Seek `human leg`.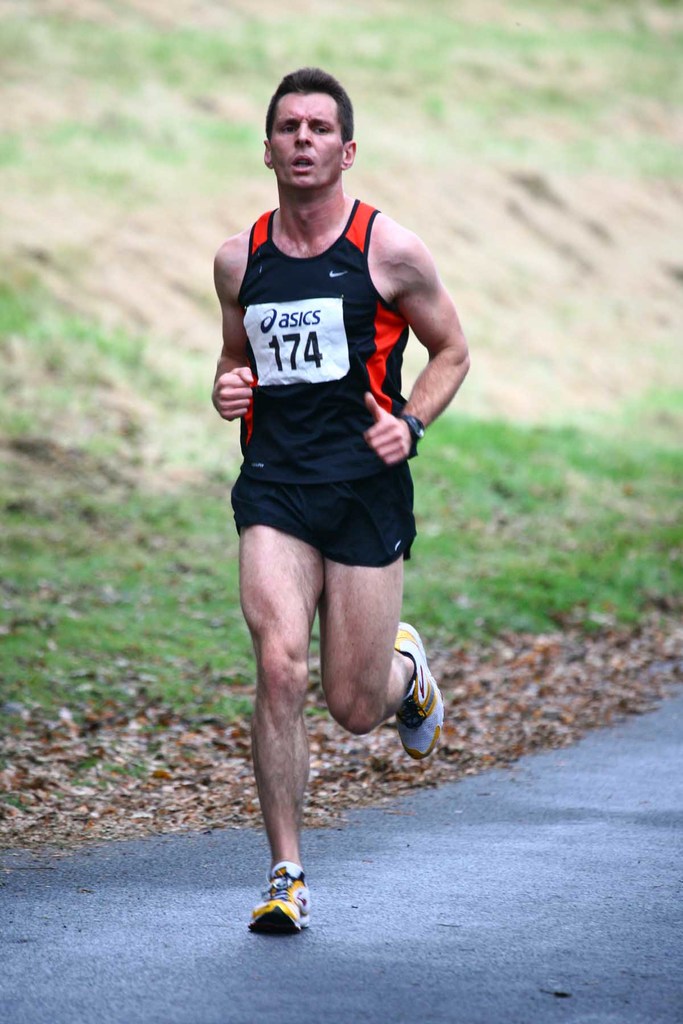
318 473 444 758.
